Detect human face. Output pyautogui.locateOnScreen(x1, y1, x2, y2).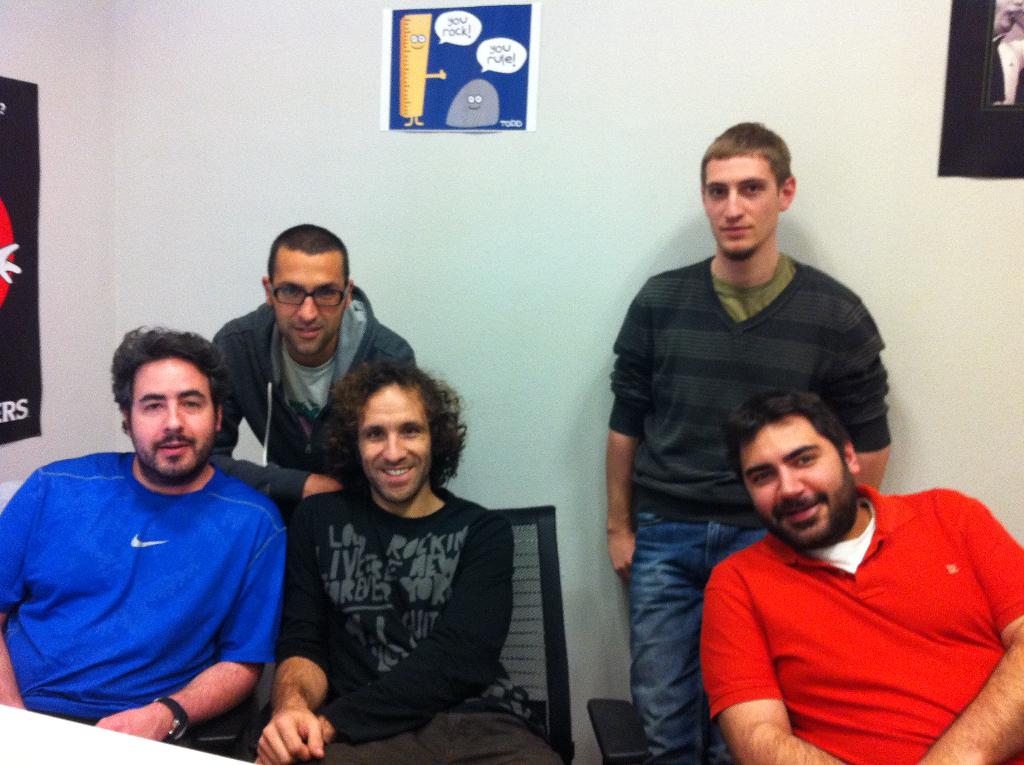
pyautogui.locateOnScreen(354, 376, 428, 503).
